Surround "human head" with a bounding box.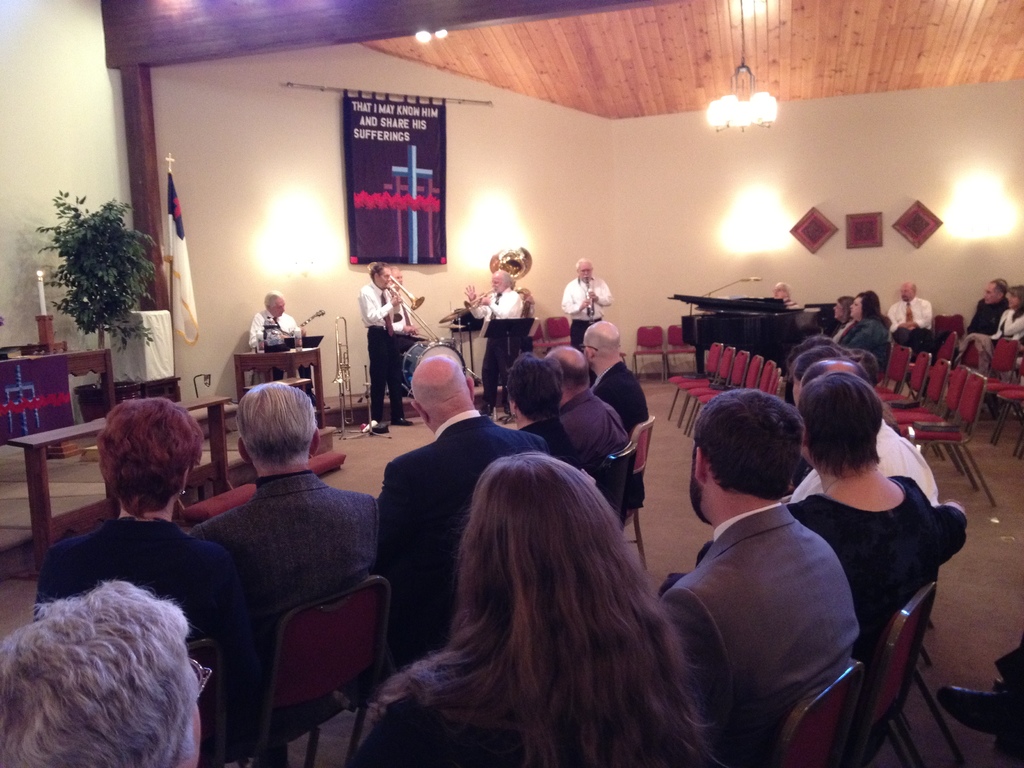
rect(408, 355, 476, 433).
